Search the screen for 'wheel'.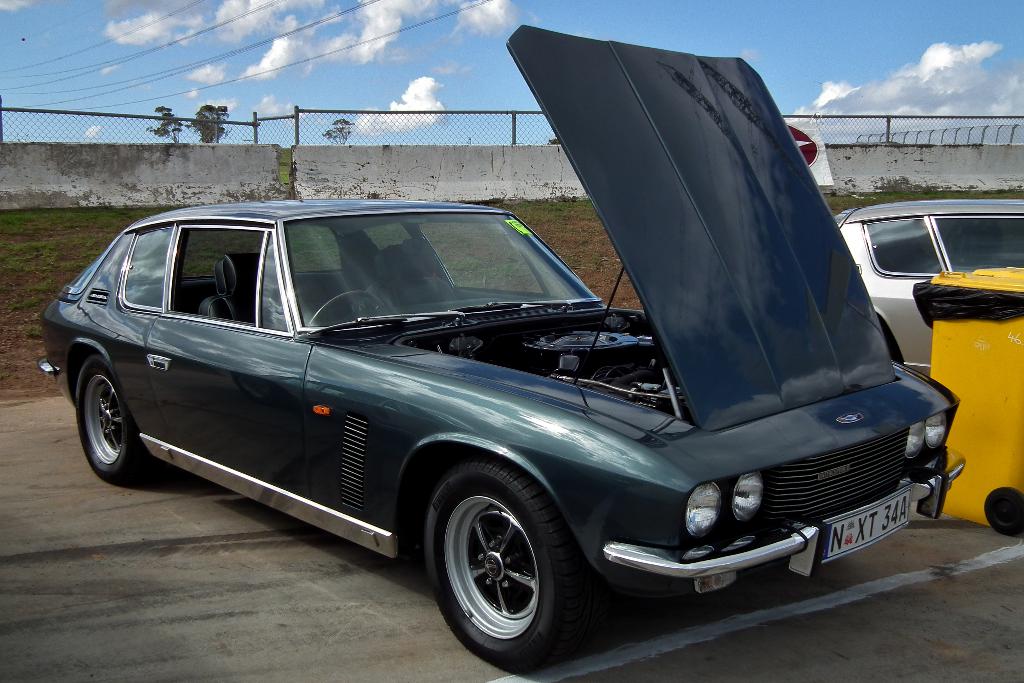
Found at 986, 489, 1023, 536.
